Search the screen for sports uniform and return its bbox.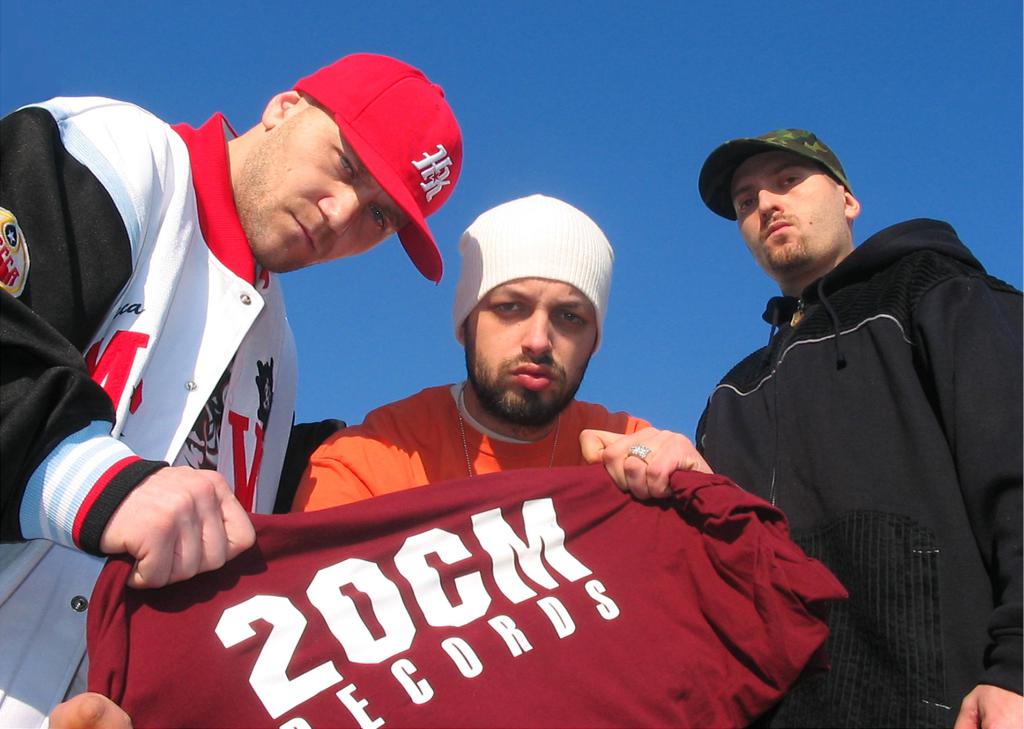
Found: x1=4 y1=40 x2=419 y2=611.
